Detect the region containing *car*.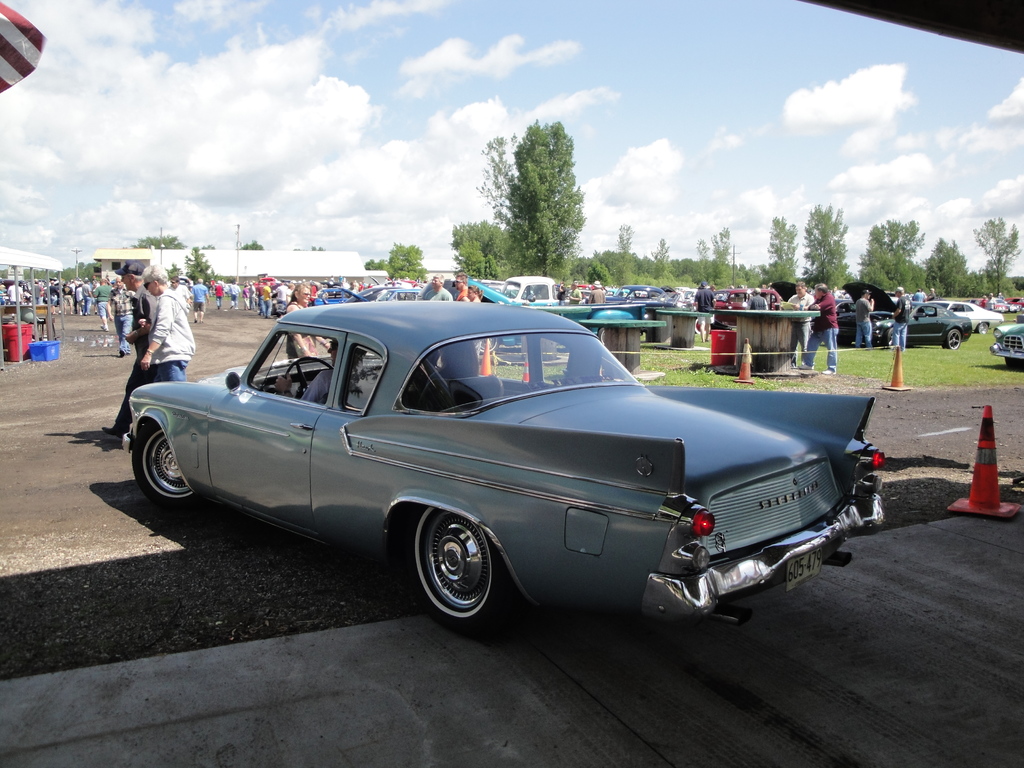
rect(120, 300, 884, 637).
